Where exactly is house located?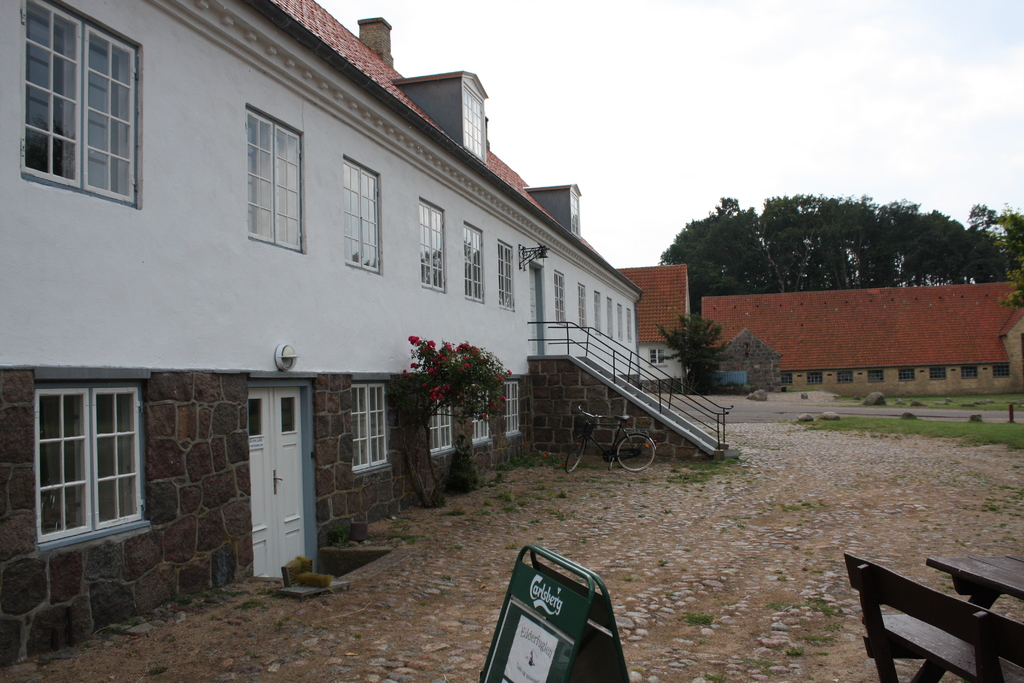
Its bounding box is left=3, top=5, right=713, bottom=554.
